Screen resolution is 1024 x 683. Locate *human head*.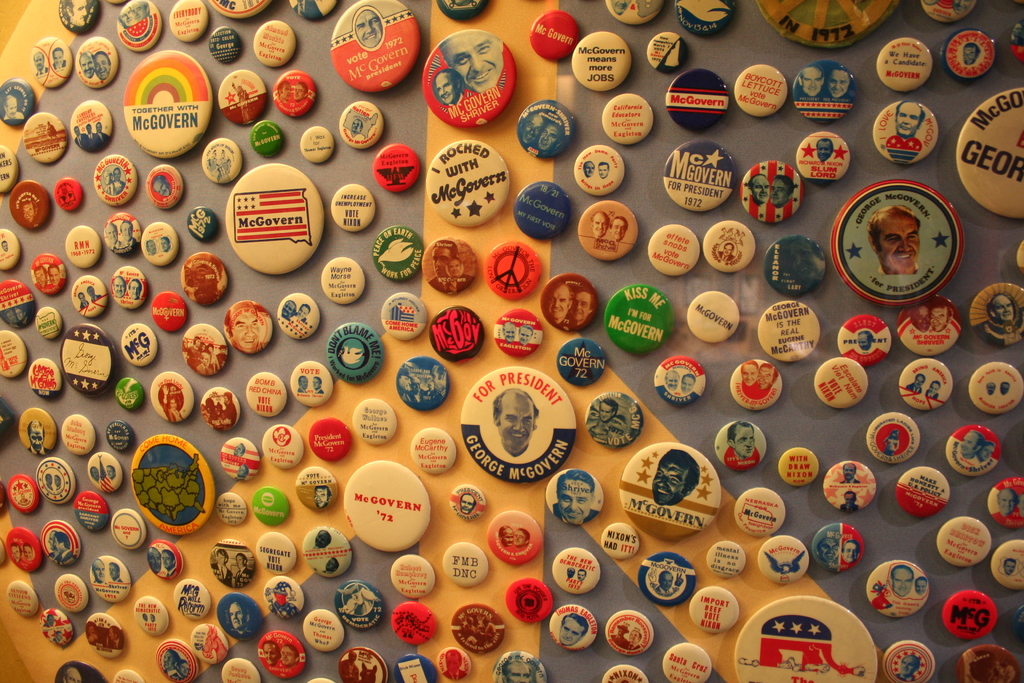
bbox(91, 557, 107, 581).
